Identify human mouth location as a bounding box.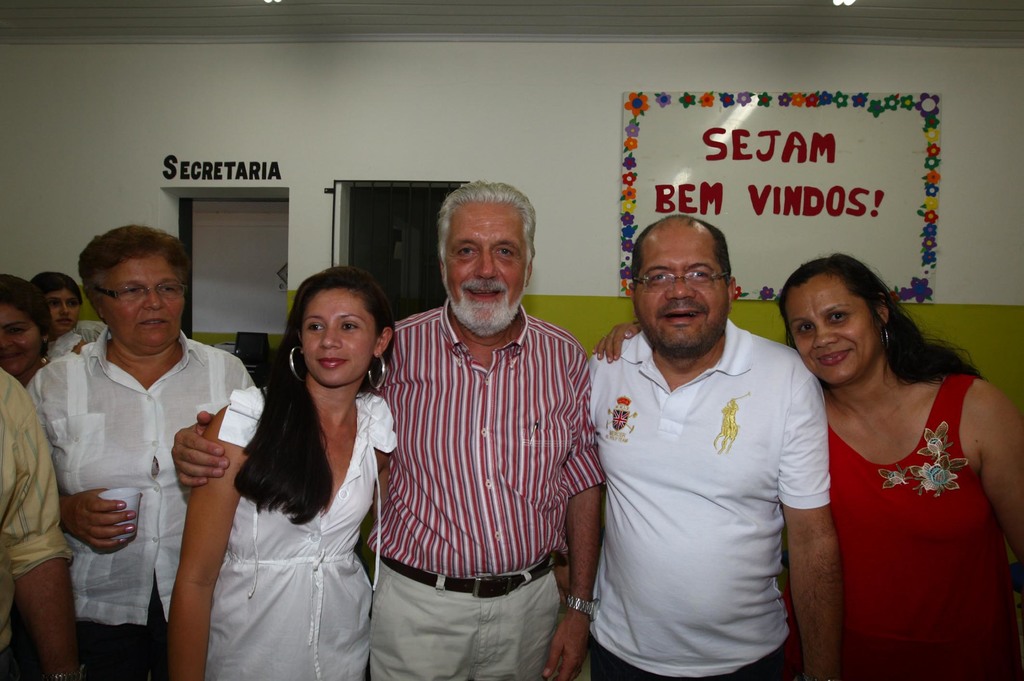
[x1=809, y1=347, x2=855, y2=369].
